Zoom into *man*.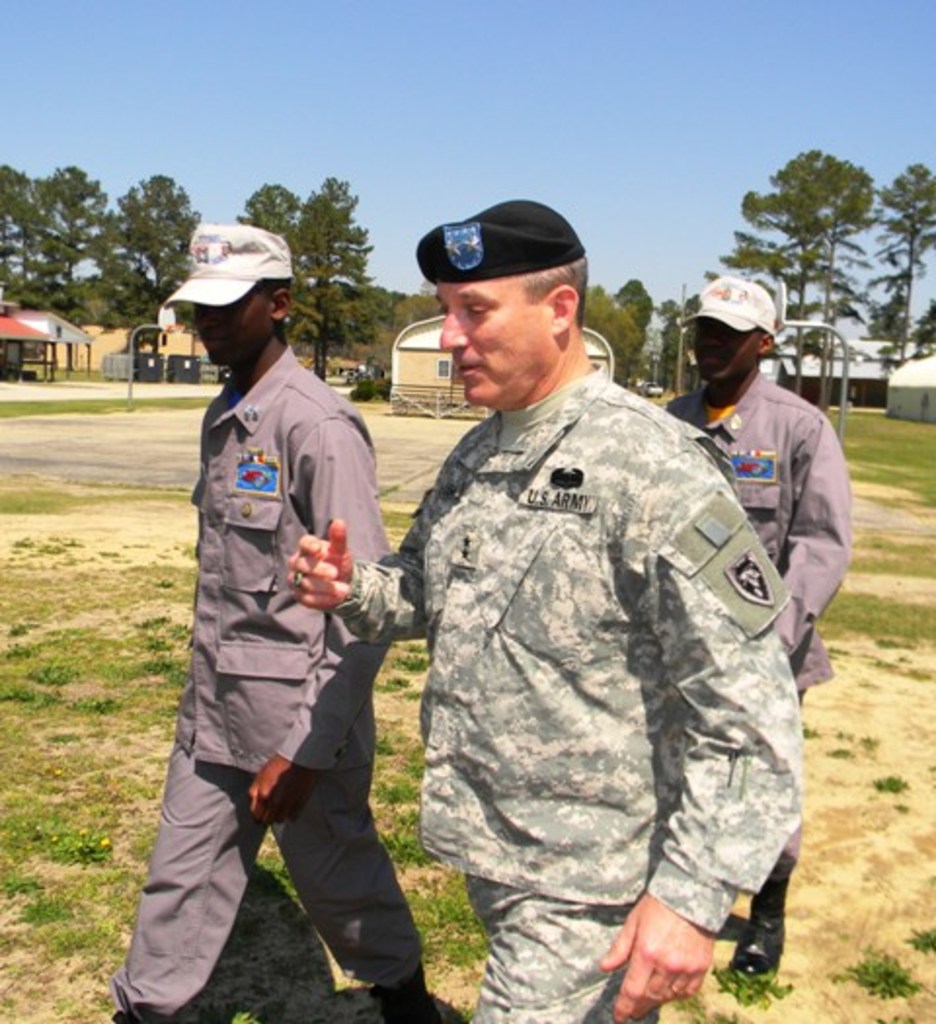
Zoom target: locate(661, 277, 854, 997).
